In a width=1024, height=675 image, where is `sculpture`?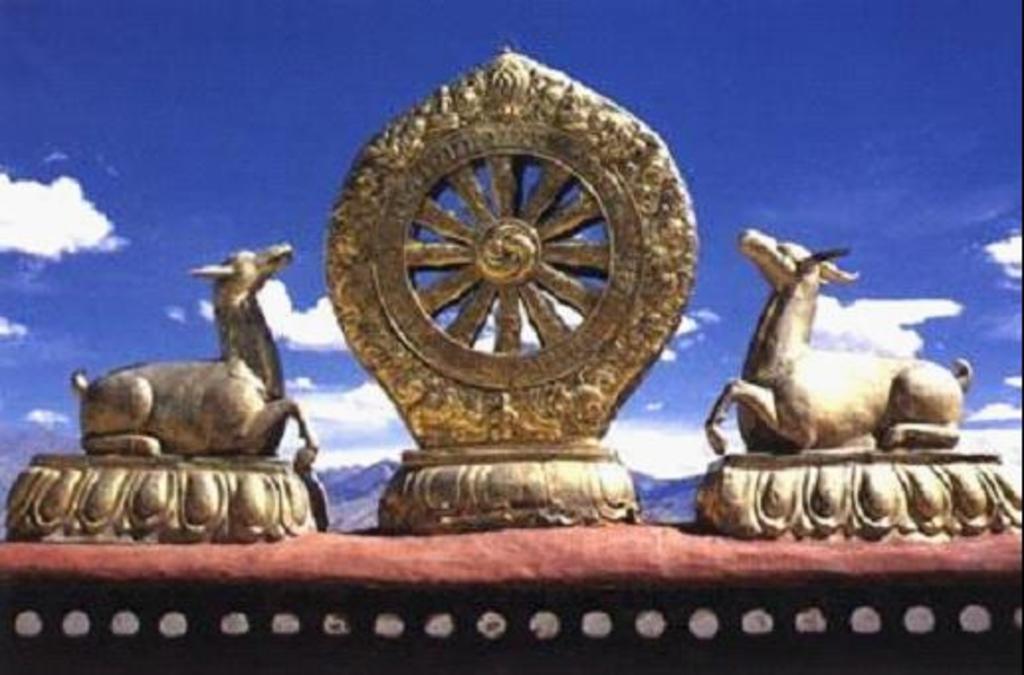
box(327, 55, 701, 523).
